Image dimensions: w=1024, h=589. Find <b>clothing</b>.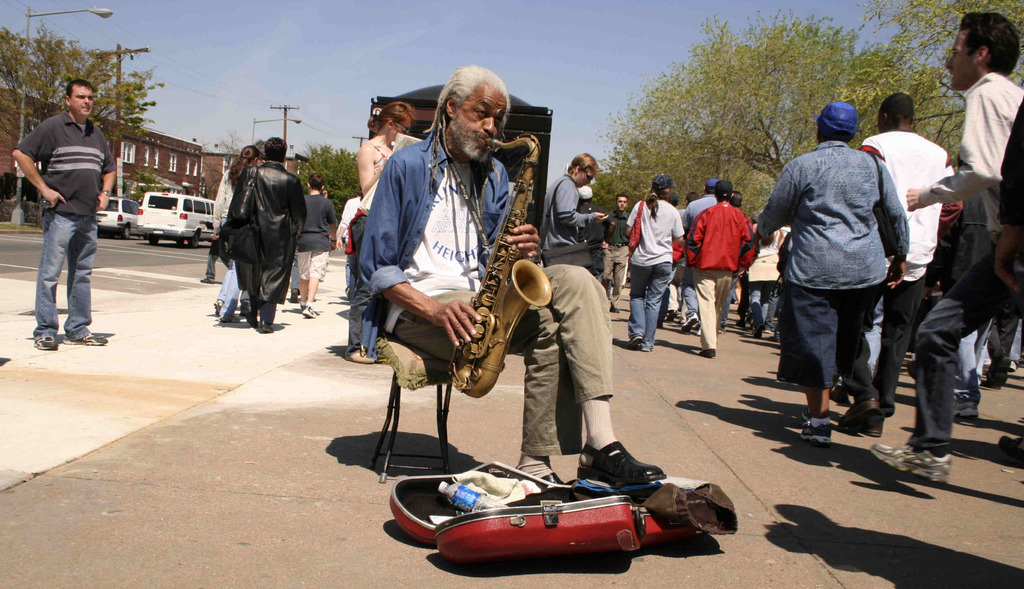
{"left": 348, "top": 141, "right": 400, "bottom": 354}.
